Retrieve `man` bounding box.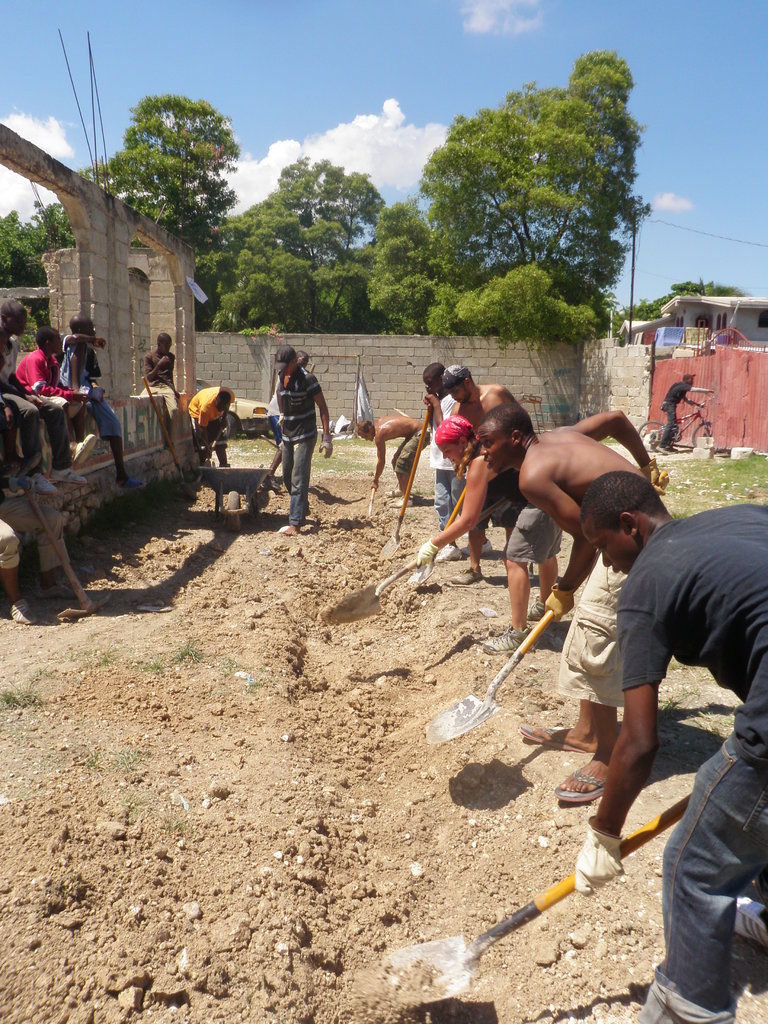
Bounding box: 4/337/114/468.
